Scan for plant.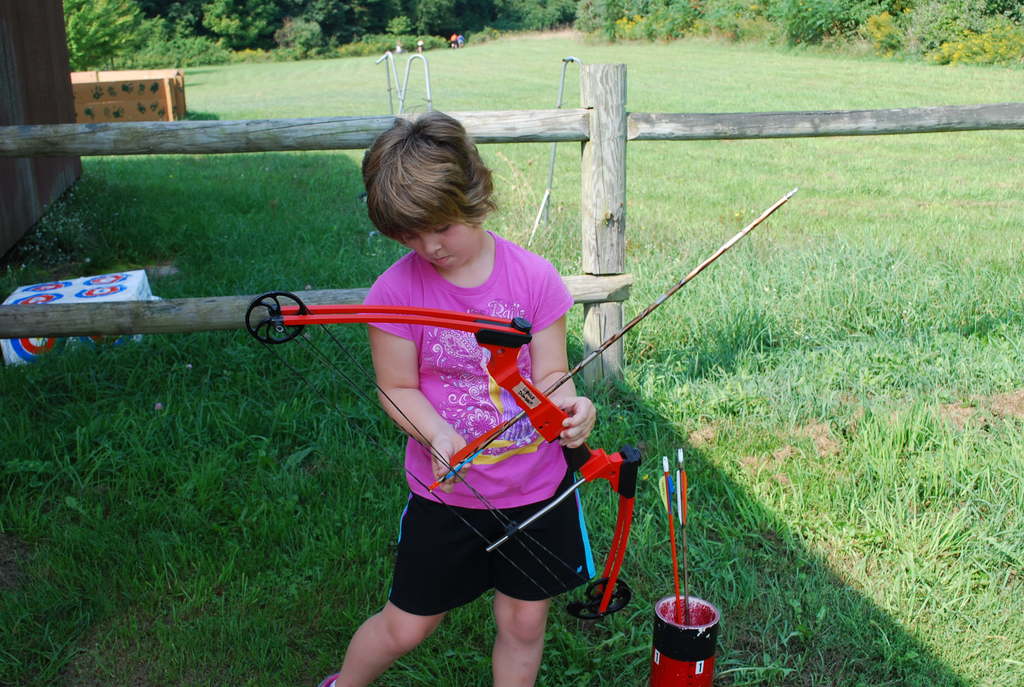
Scan result: Rect(340, 33, 387, 51).
